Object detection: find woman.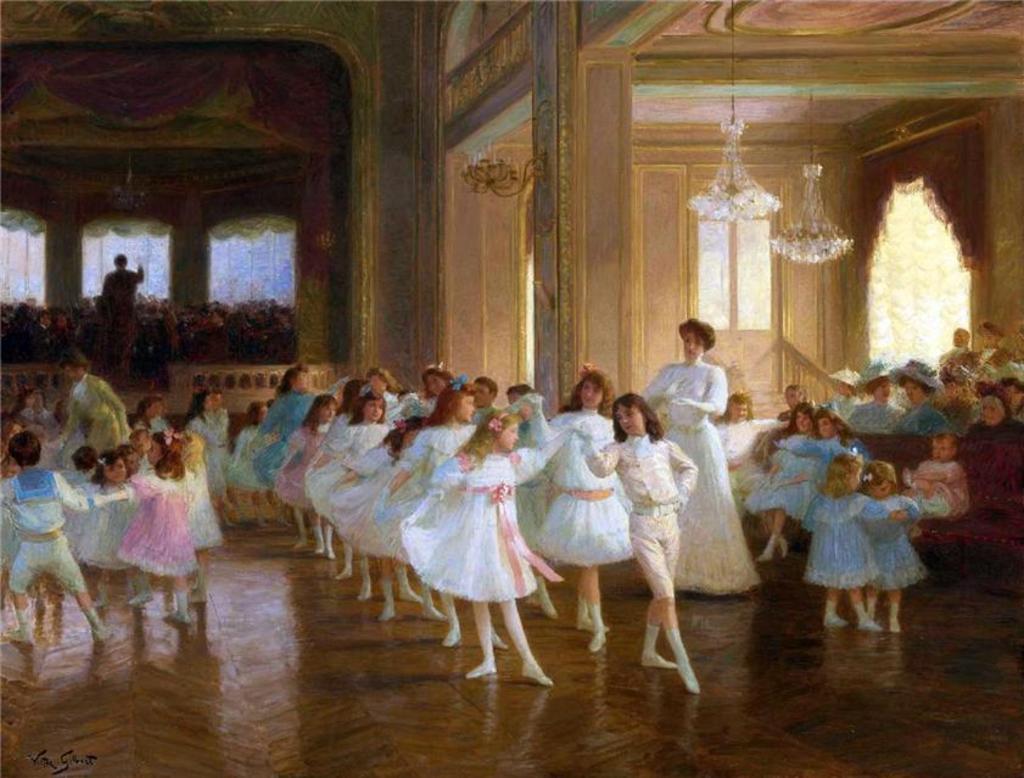
detection(637, 318, 757, 594).
